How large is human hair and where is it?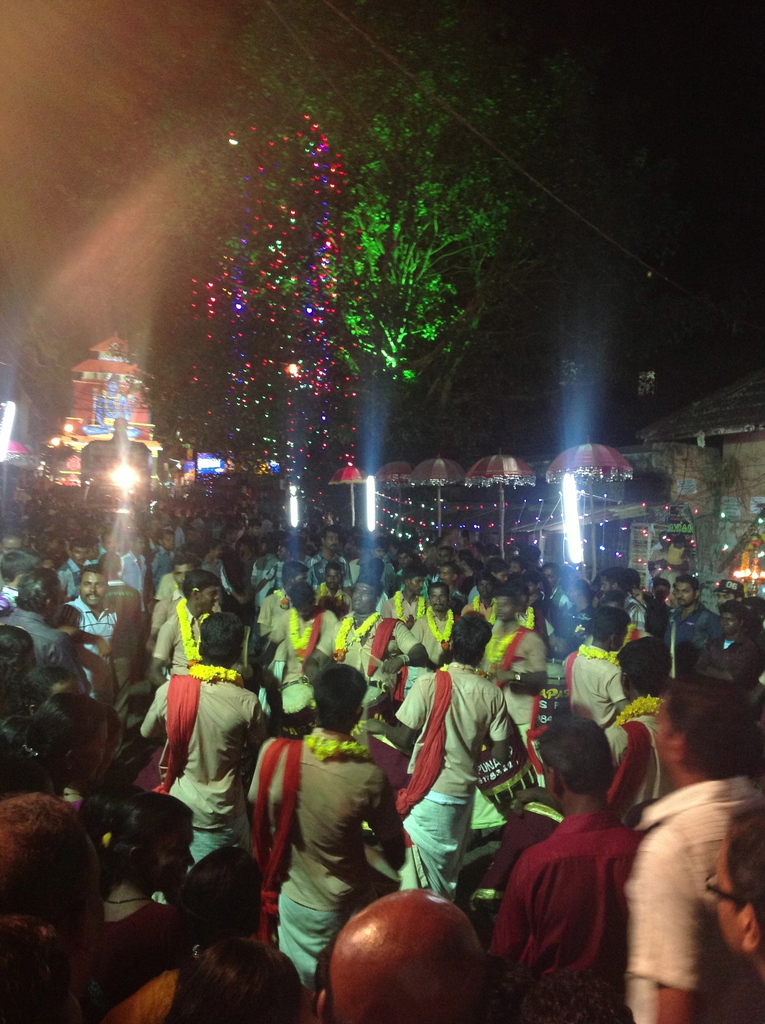
Bounding box: [0,792,88,946].
